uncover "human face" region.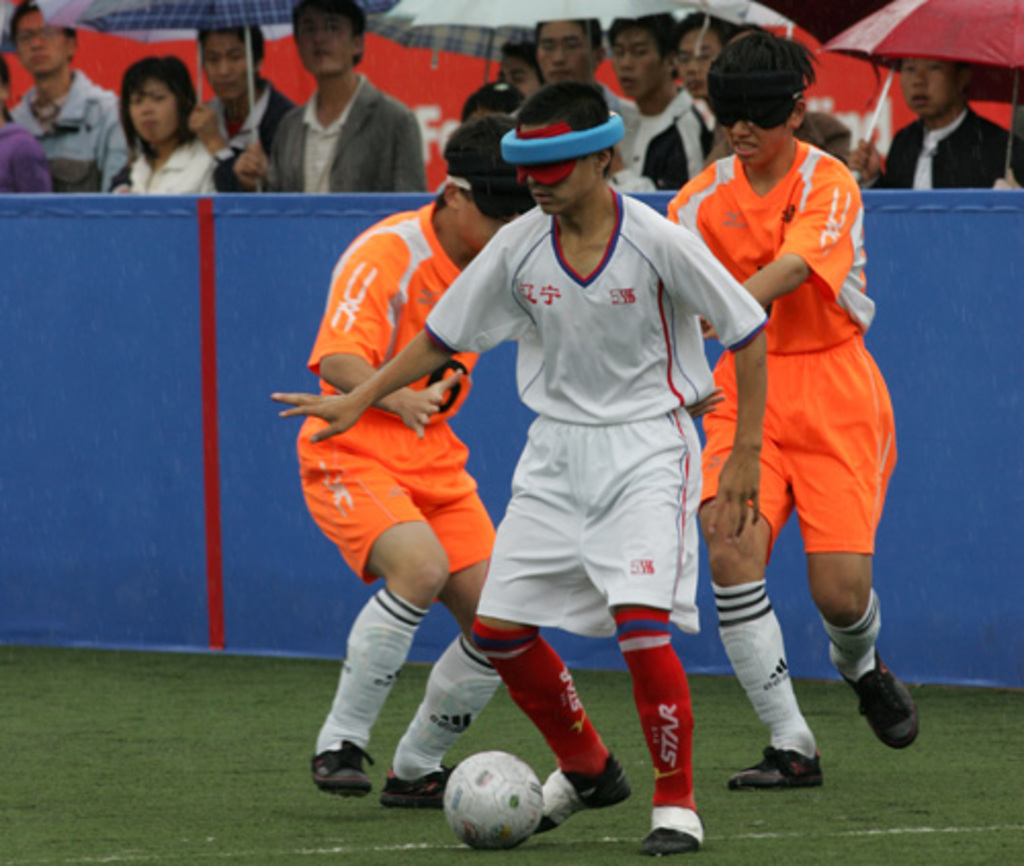
Uncovered: x1=539, y1=23, x2=602, y2=86.
